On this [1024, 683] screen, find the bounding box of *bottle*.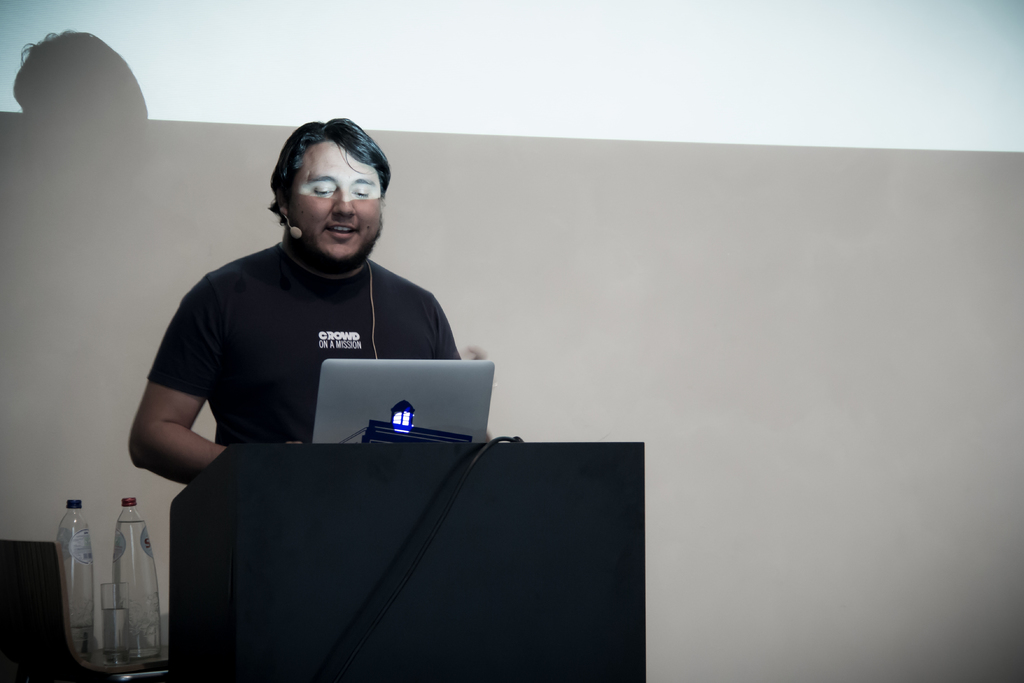
Bounding box: {"x1": 112, "y1": 498, "x2": 163, "y2": 659}.
